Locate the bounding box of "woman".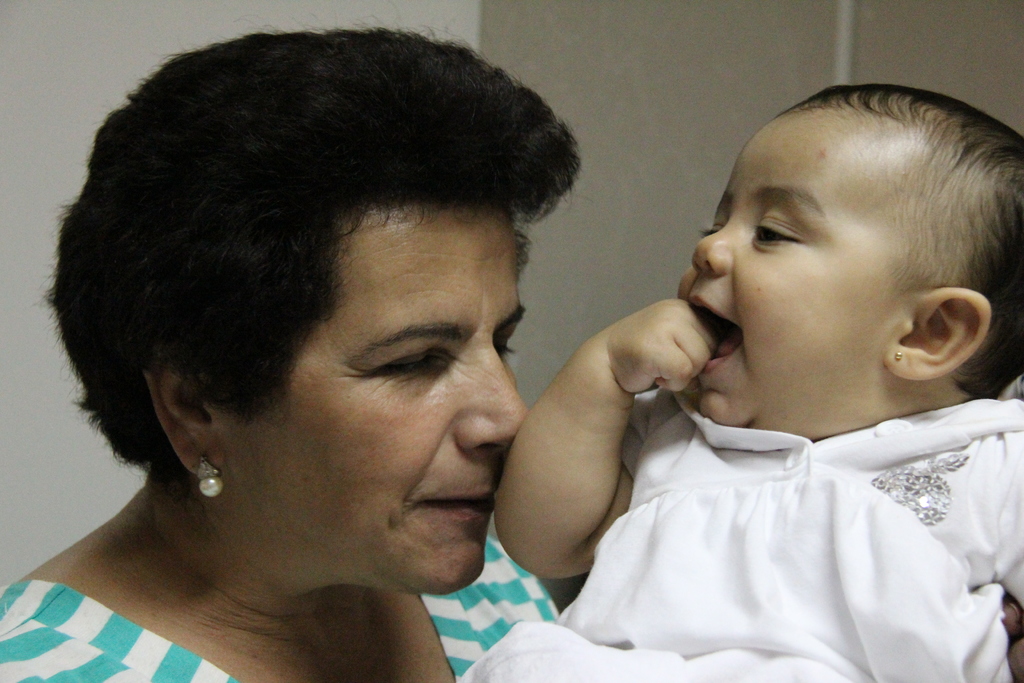
Bounding box: <box>6,25,563,679</box>.
